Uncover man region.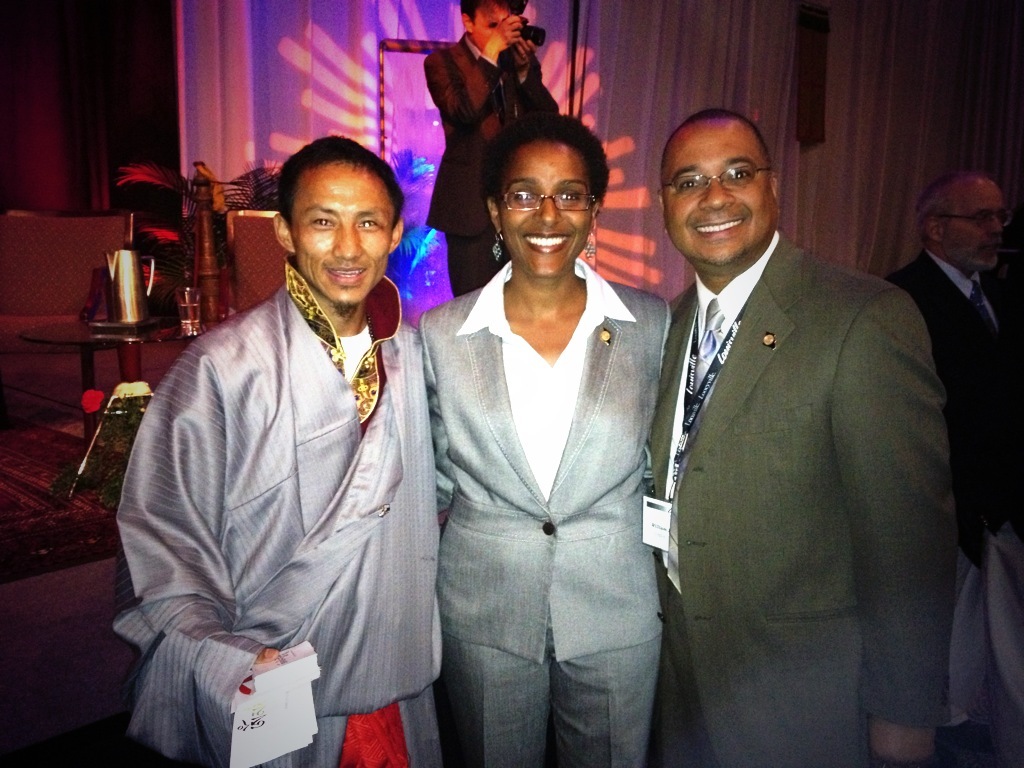
Uncovered: [411,4,579,300].
